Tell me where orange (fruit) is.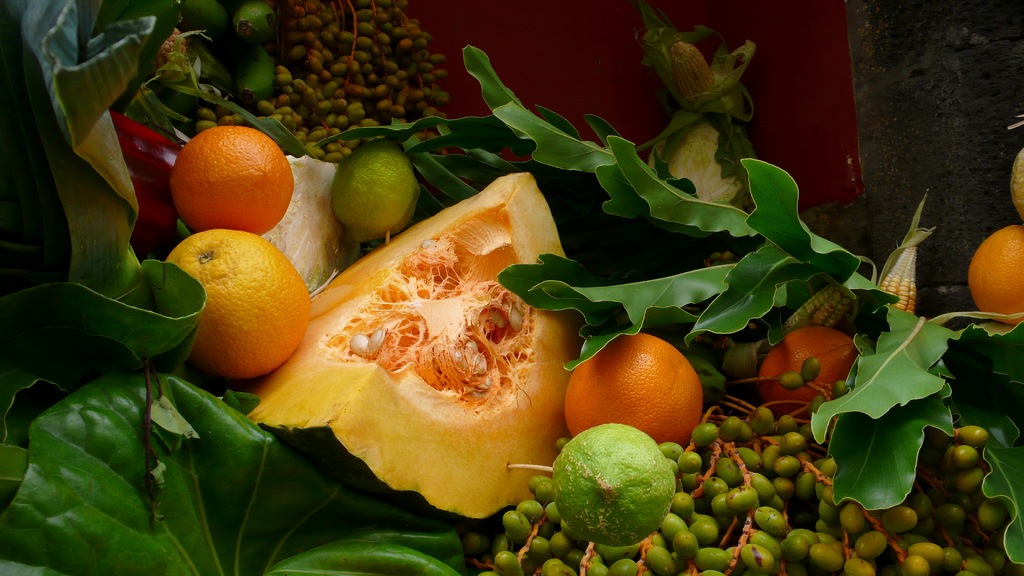
orange (fruit) is at pyautogui.locateOnScreen(966, 224, 1023, 314).
